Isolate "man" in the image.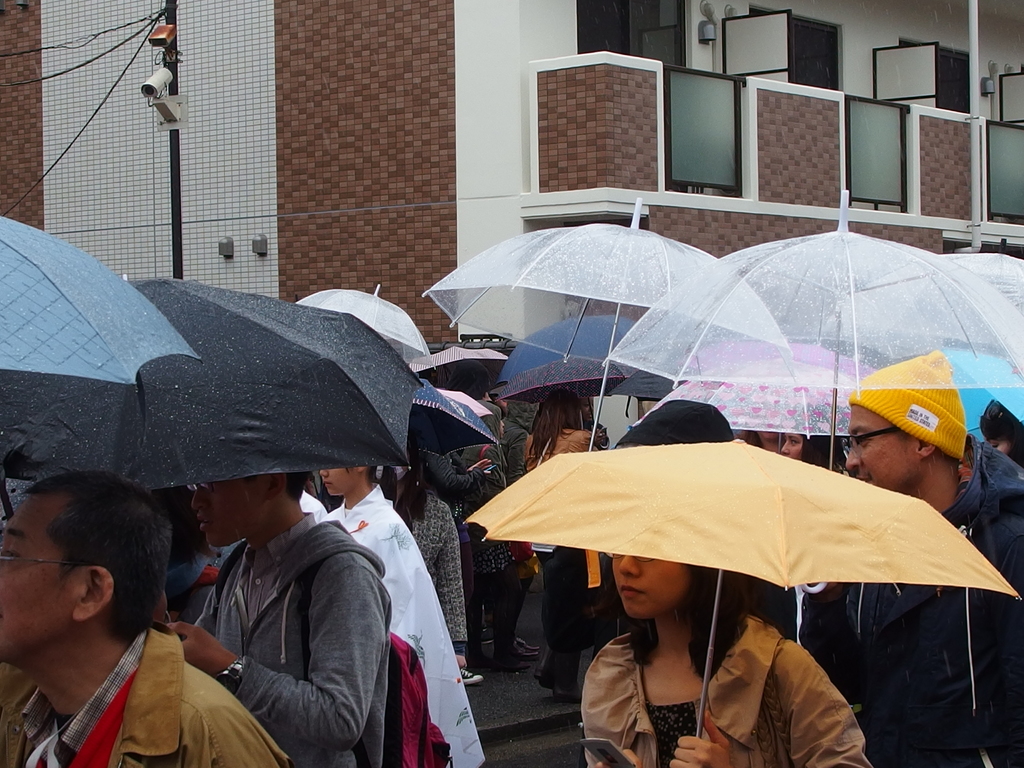
Isolated region: 157/454/392/767.
